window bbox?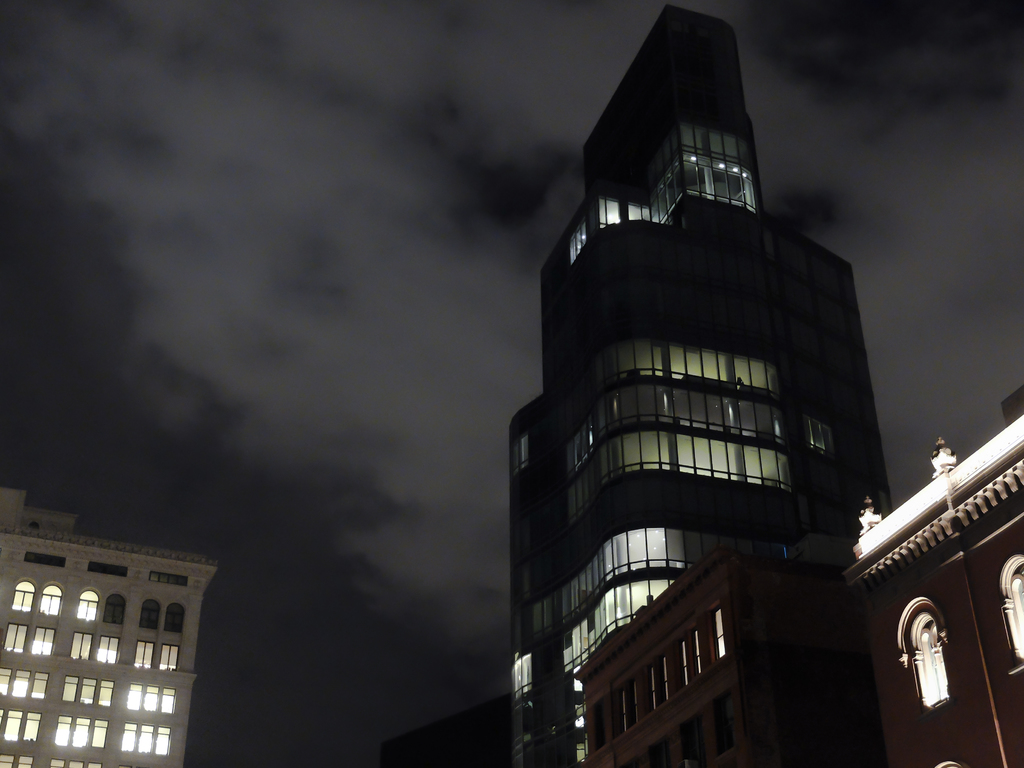
<box>0,667,51,703</box>
